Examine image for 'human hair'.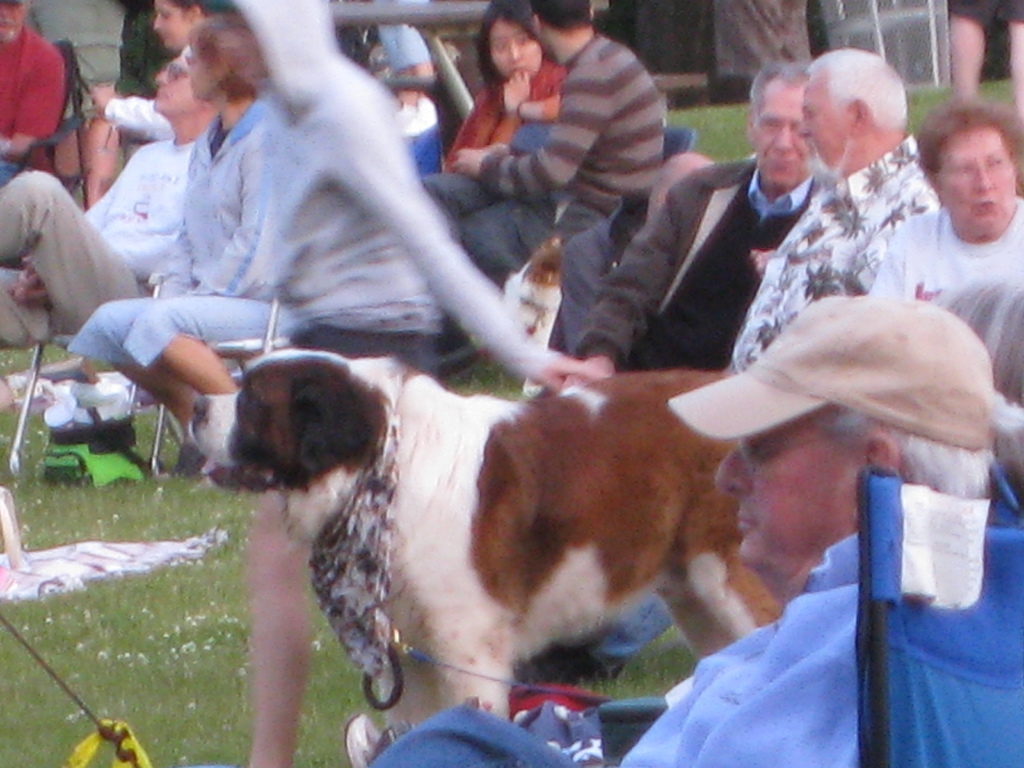
Examination result: bbox=[749, 60, 815, 130].
